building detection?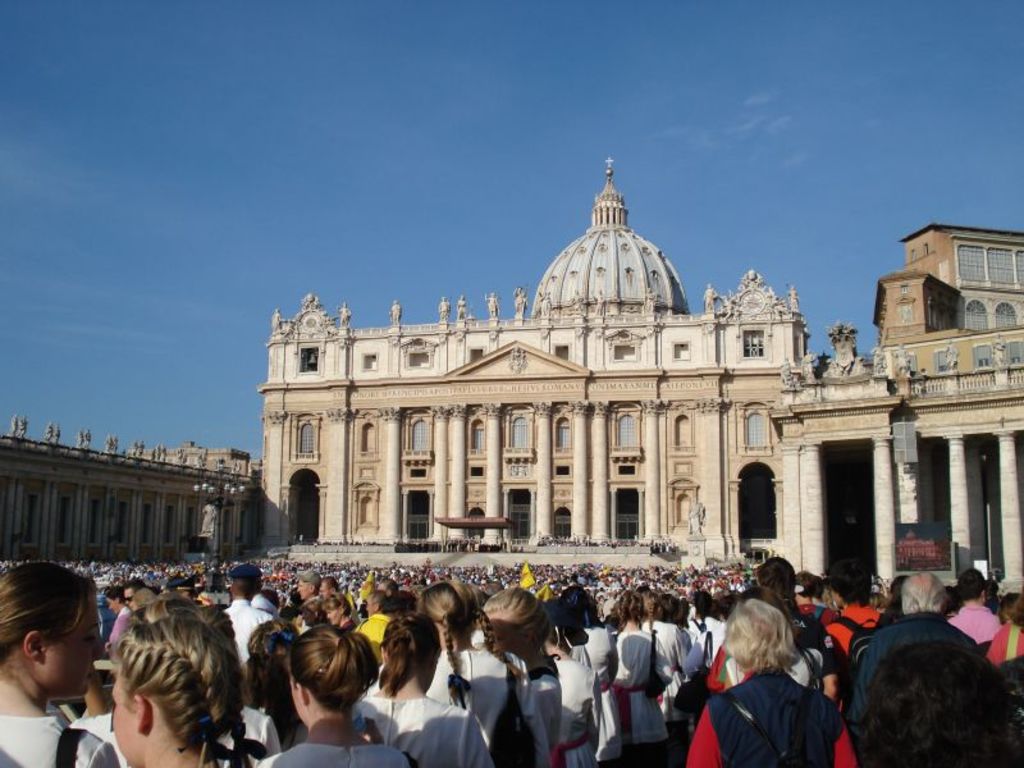
<box>873,220,1023,348</box>
